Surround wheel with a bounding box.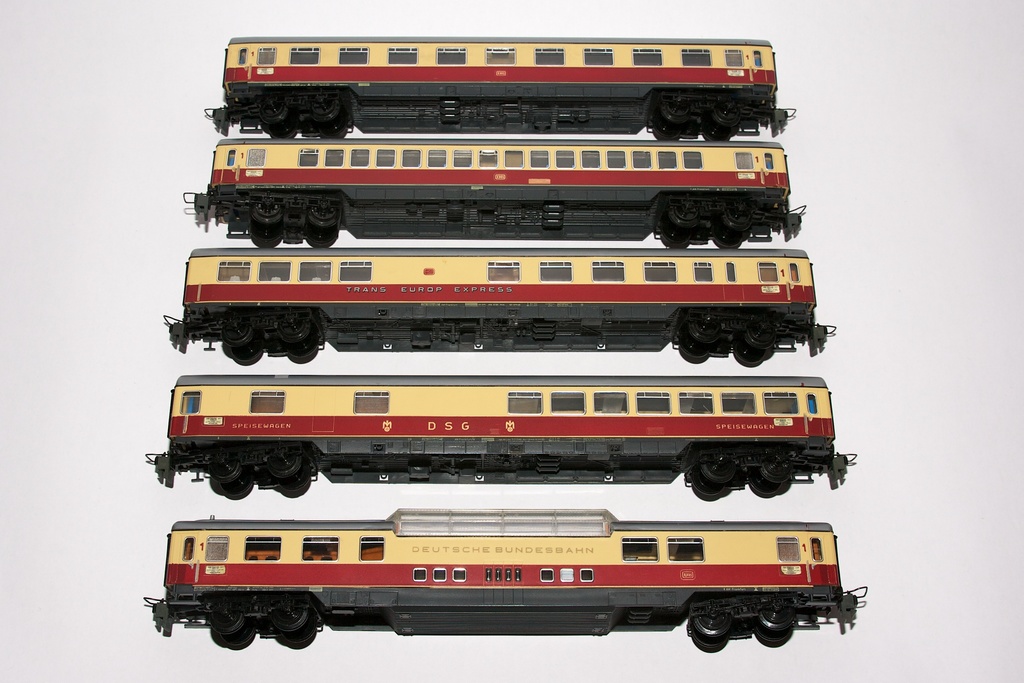
<region>231, 345, 261, 365</region>.
